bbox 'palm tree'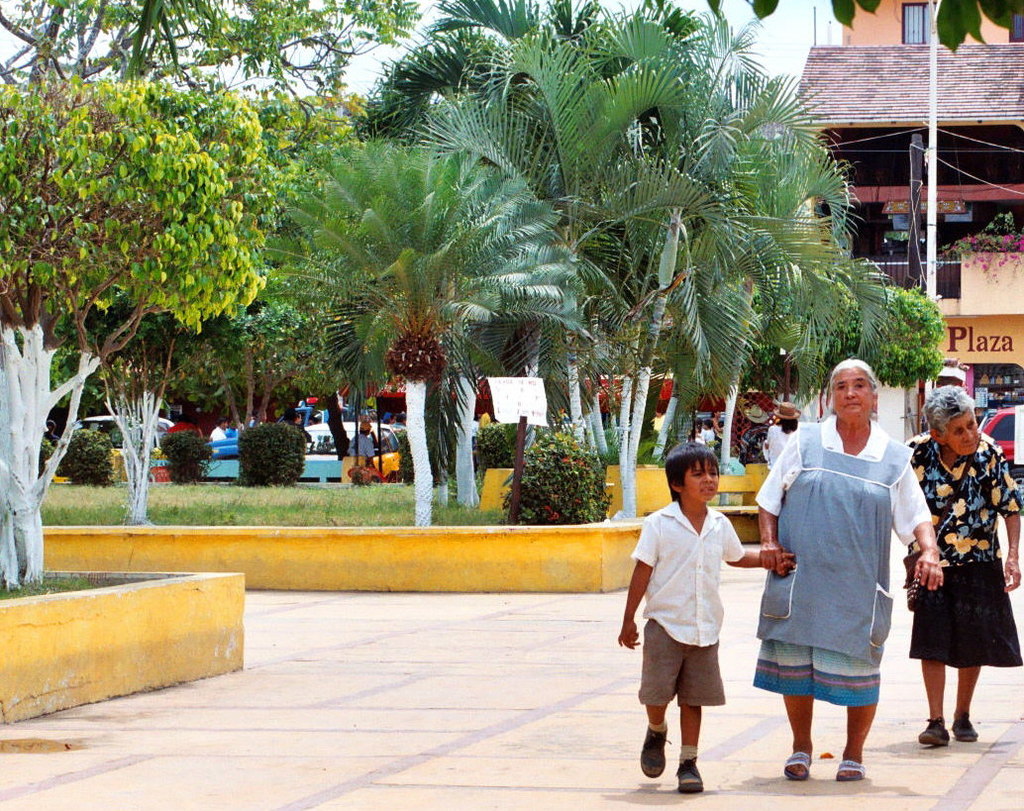
[368, 0, 700, 524]
